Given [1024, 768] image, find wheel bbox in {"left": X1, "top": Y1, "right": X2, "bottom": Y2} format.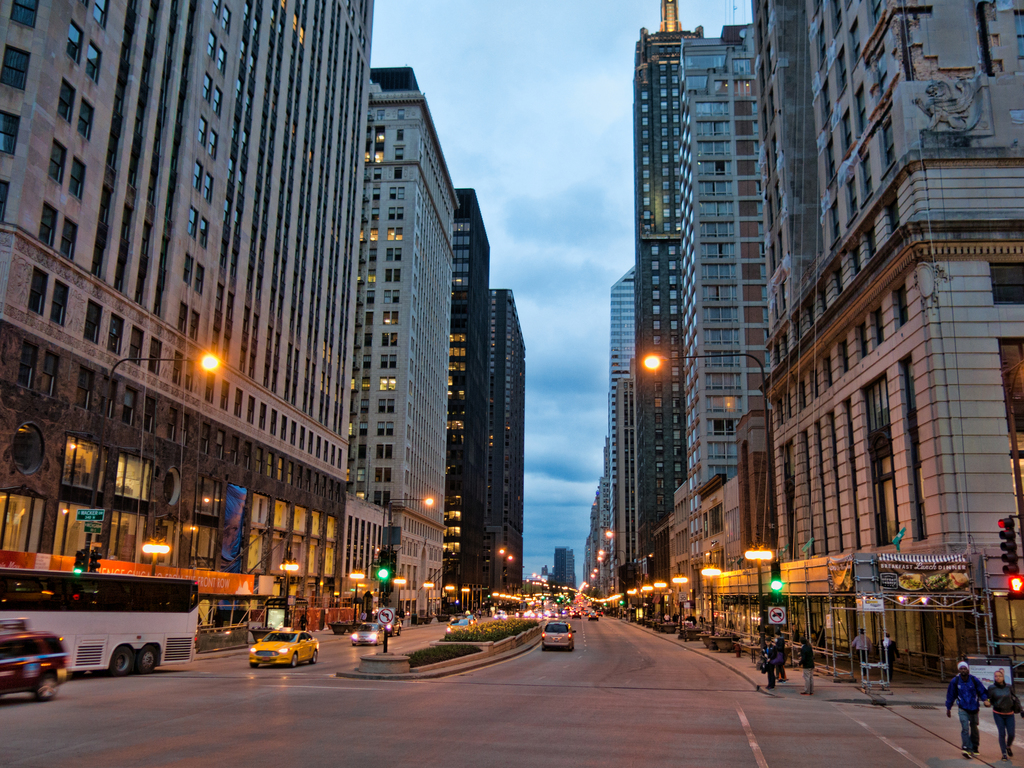
{"left": 312, "top": 650, "right": 319, "bottom": 663}.
